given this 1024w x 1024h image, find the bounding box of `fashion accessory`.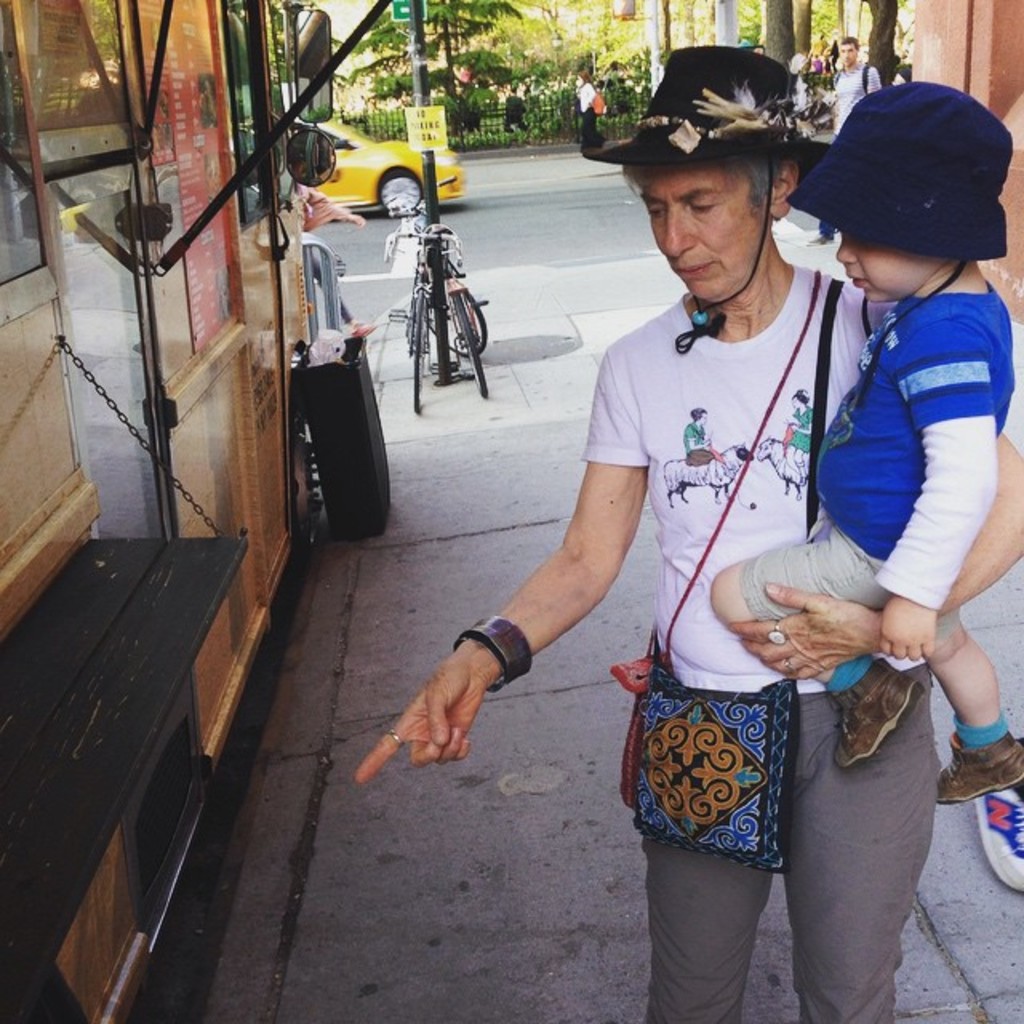
934:726:1022:803.
